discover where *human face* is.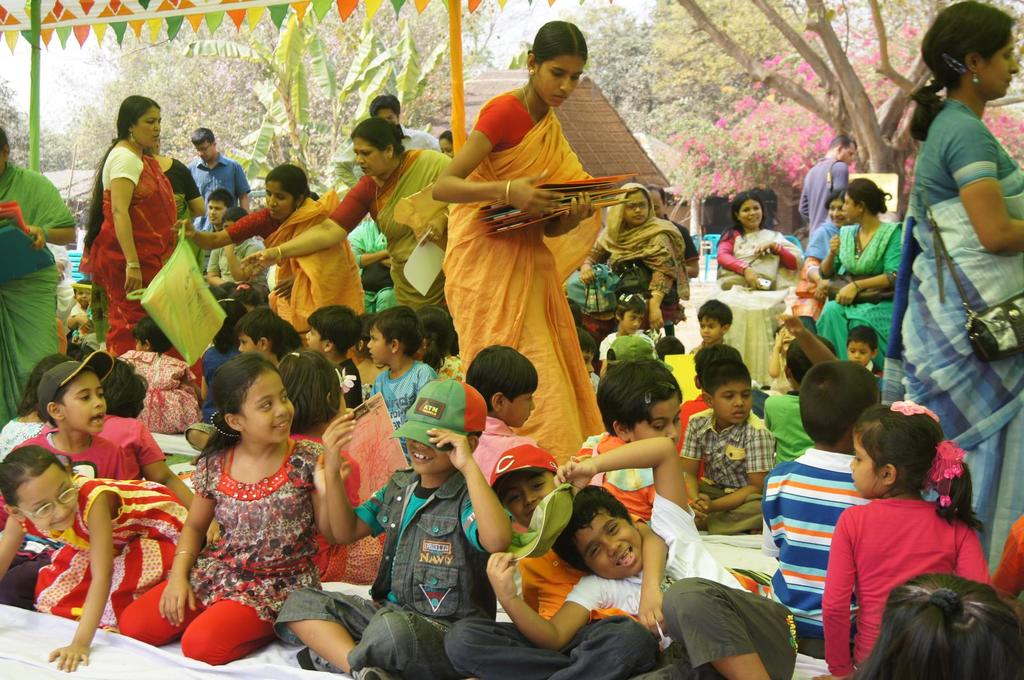
Discovered at (839,192,858,221).
